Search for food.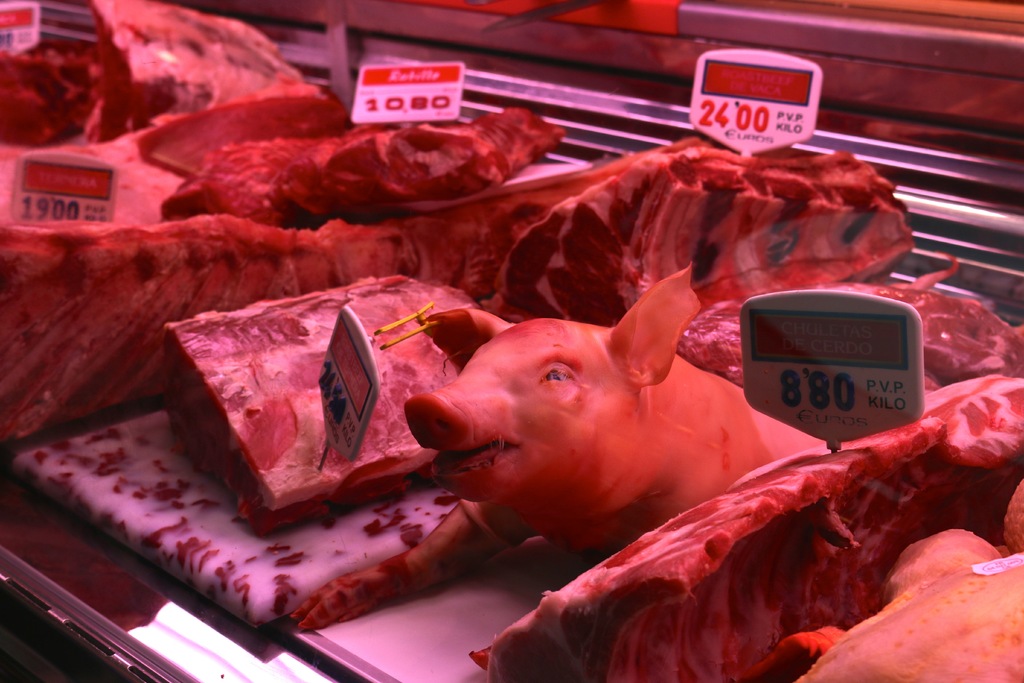
Found at [x1=7, y1=0, x2=324, y2=158].
